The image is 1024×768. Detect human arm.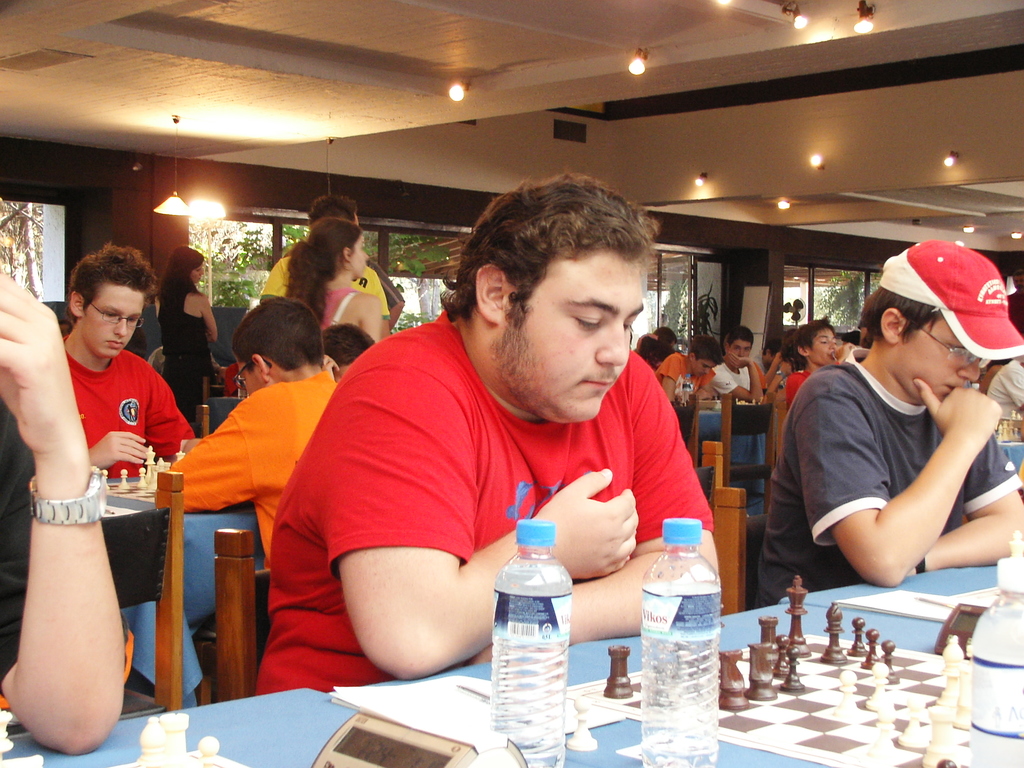
Detection: box(562, 364, 721, 652).
